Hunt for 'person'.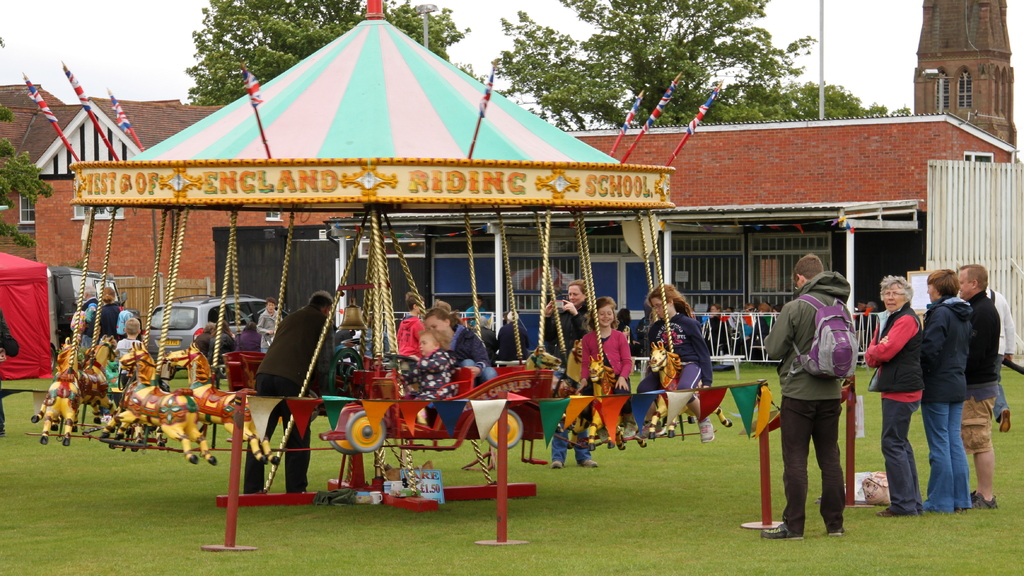
Hunted down at select_region(255, 294, 284, 354).
